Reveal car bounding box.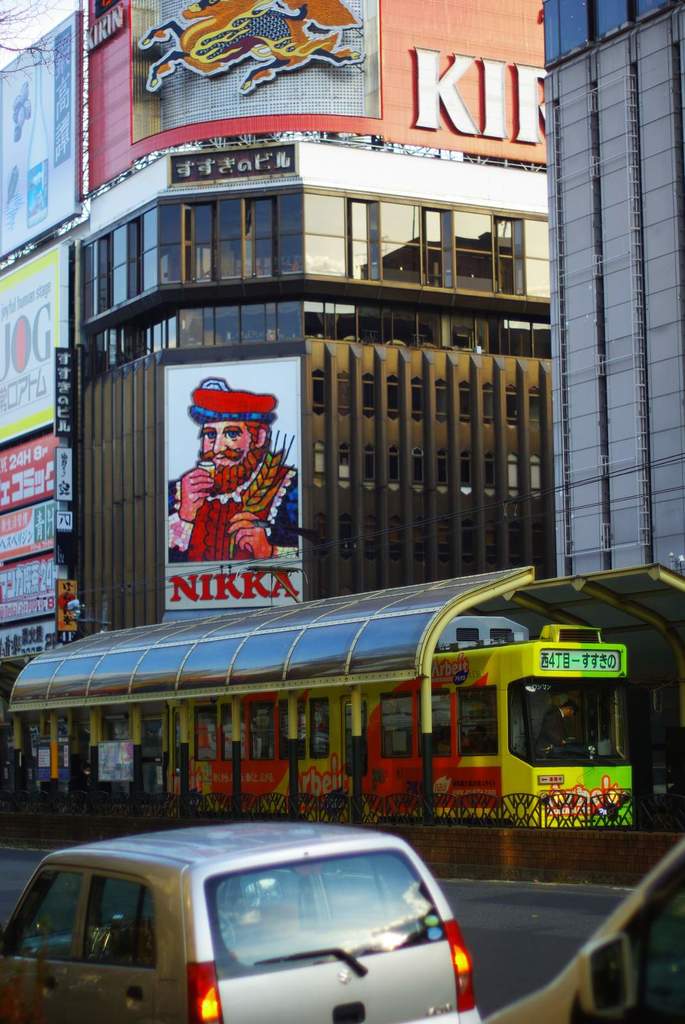
Revealed: [left=19, top=816, right=478, bottom=1023].
